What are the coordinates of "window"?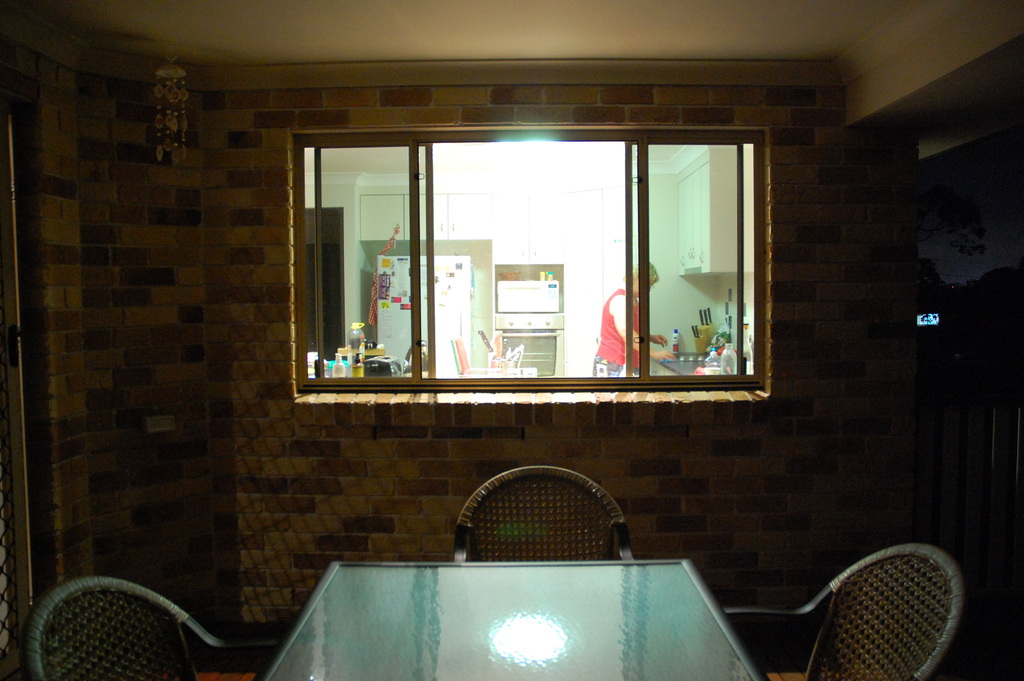
278 86 763 424.
